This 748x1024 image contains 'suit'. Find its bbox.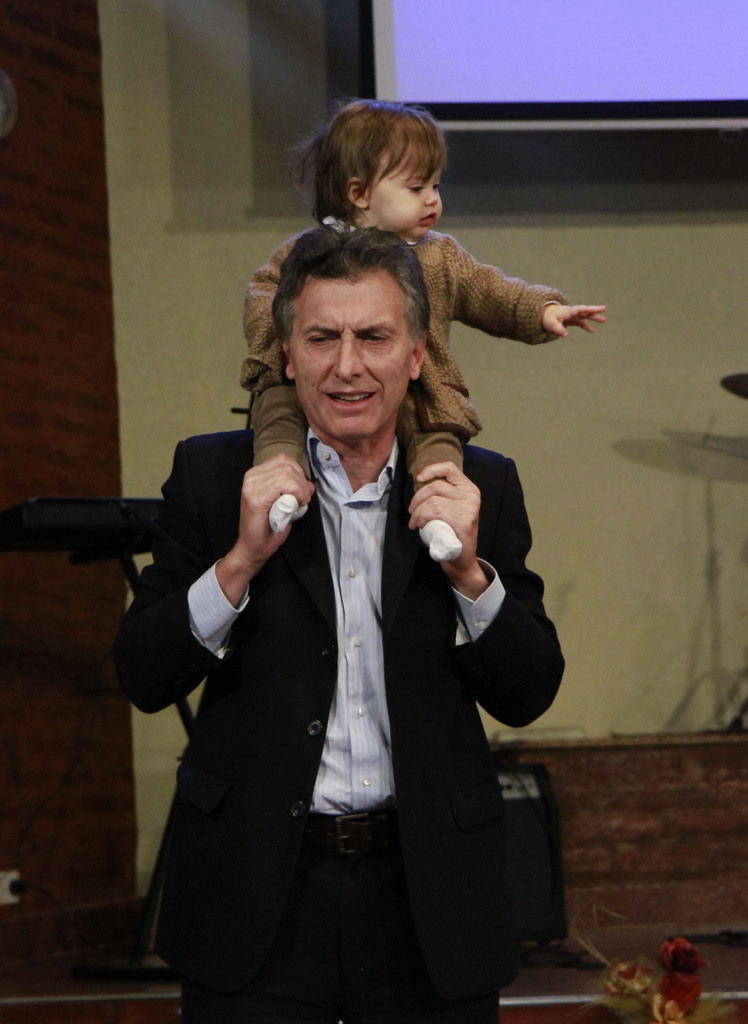
pyautogui.locateOnScreen(104, 413, 568, 1023).
